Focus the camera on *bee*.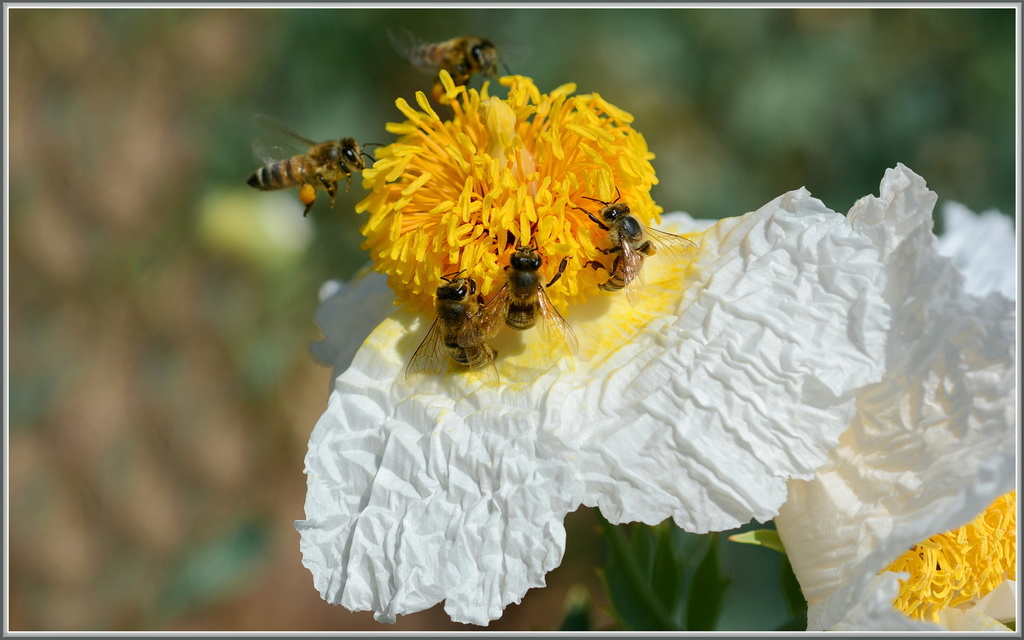
Focus region: l=569, t=188, r=703, b=305.
